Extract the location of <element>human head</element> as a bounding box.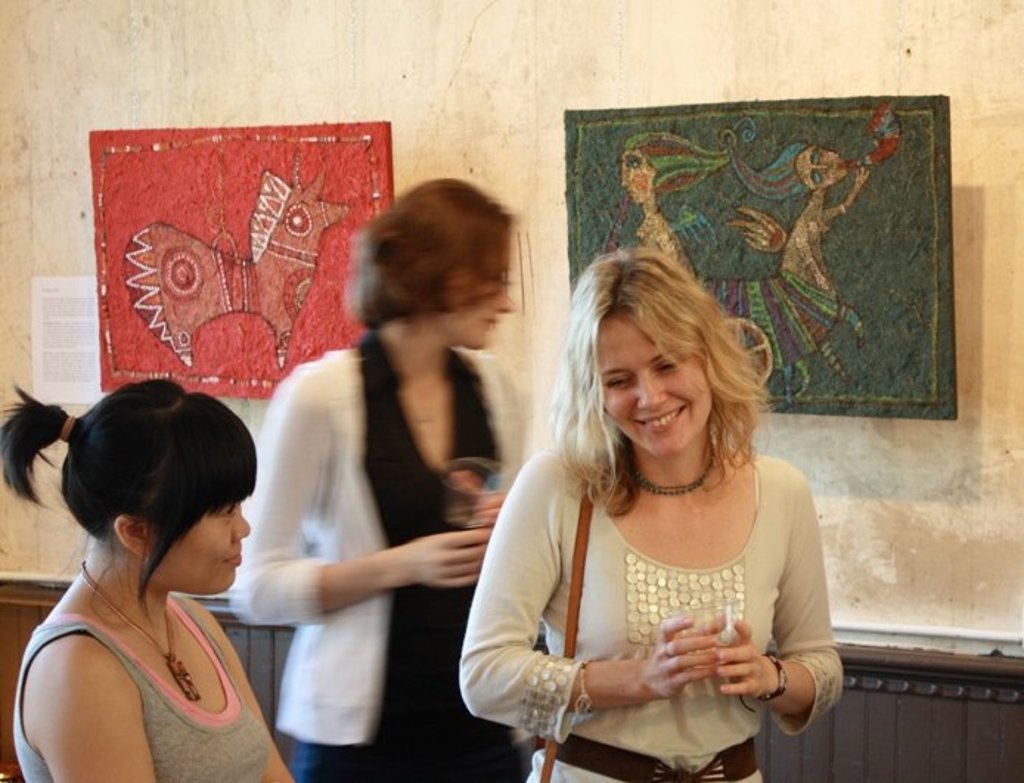
(left=62, top=382, right=261, bottom=594).
